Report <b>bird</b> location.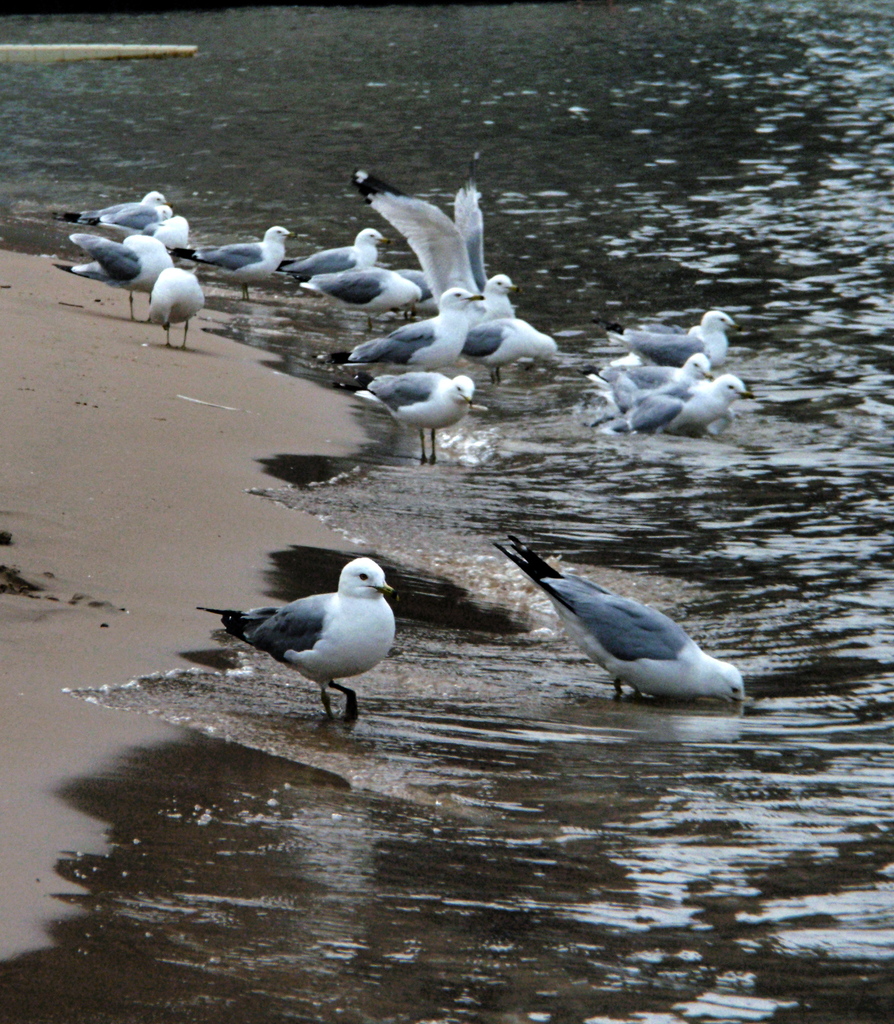
Report: <region>52, 190, 175, 244</region>.
